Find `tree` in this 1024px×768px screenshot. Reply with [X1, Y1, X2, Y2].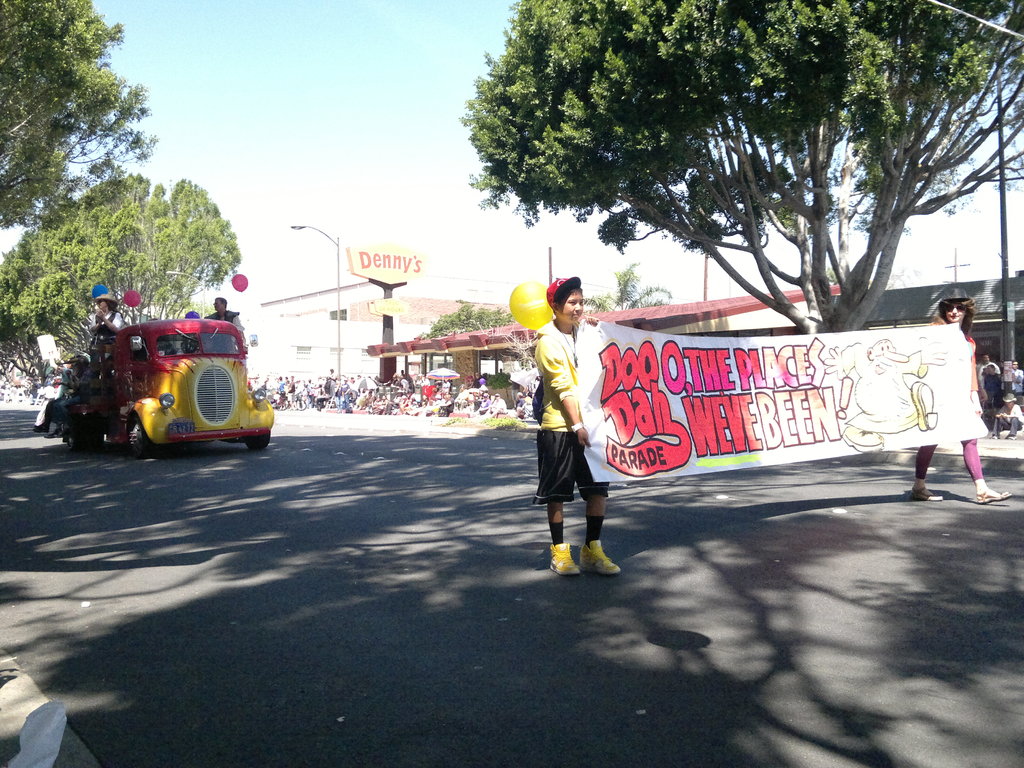
[0, 0, 159, 230].
